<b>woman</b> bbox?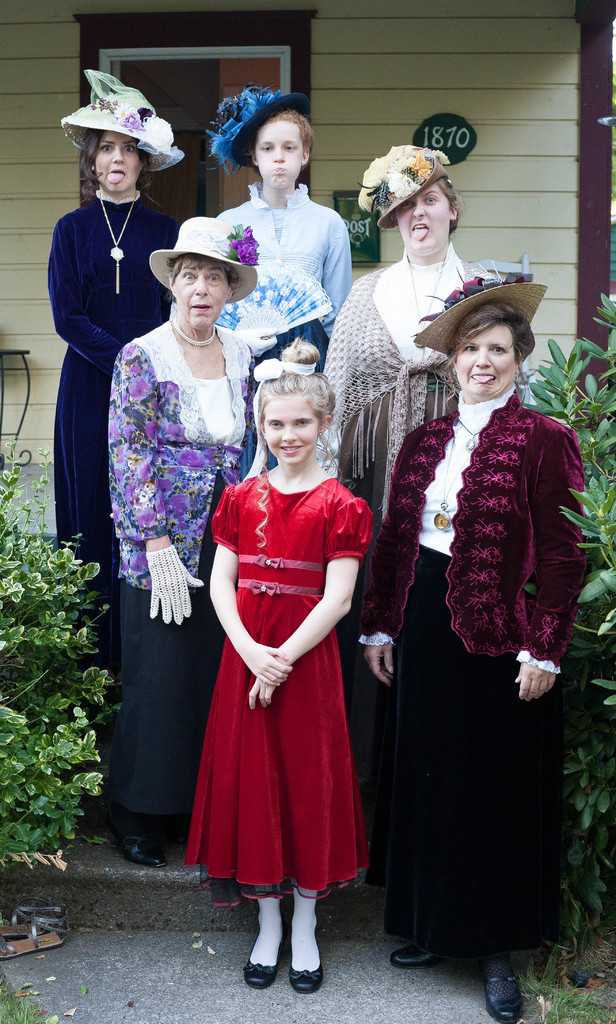
crop(48, 61, 175, 632)
